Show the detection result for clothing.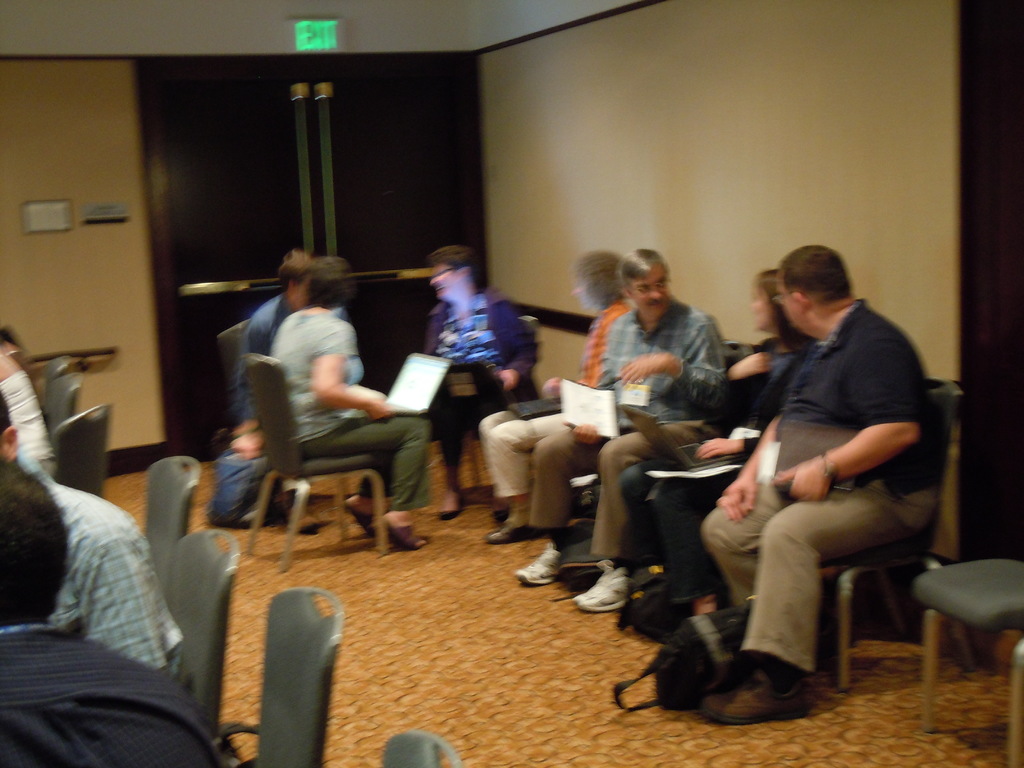
[678, 268, 948, 697].
